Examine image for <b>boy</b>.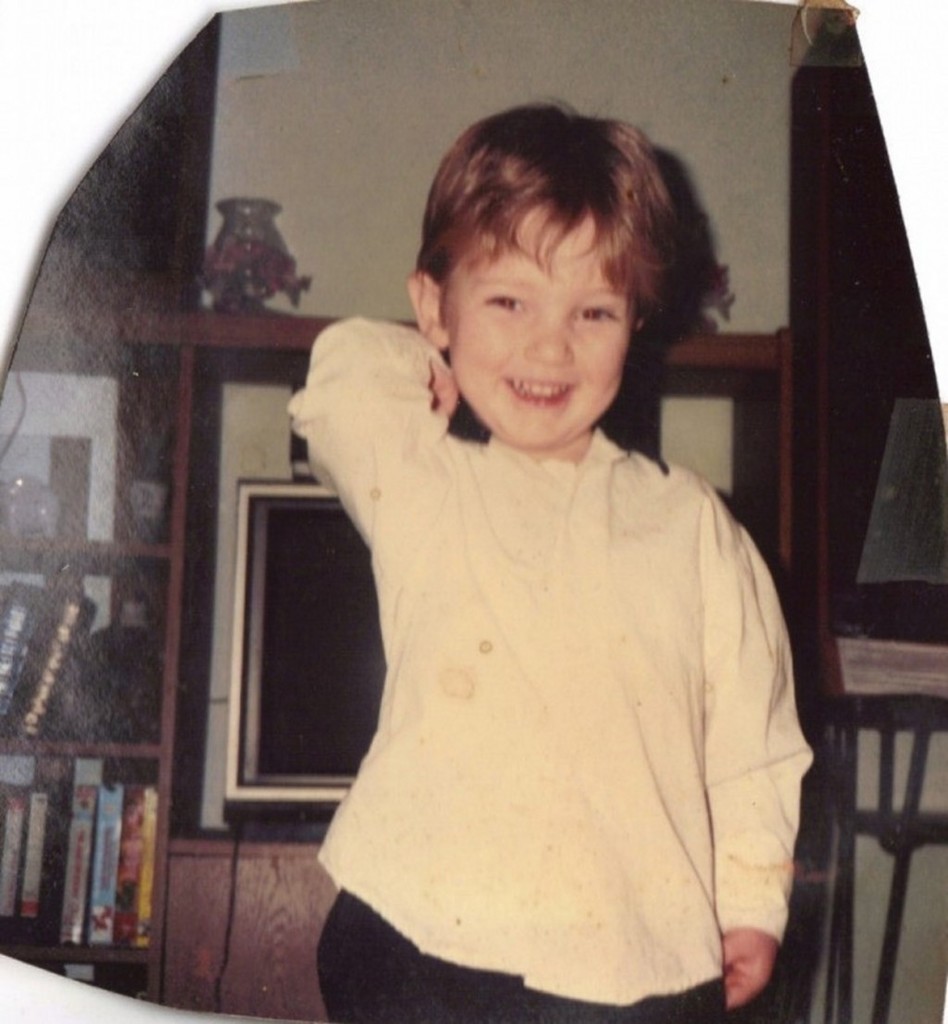
Examination result: <region>256, 129, 814, 1004</region>.
